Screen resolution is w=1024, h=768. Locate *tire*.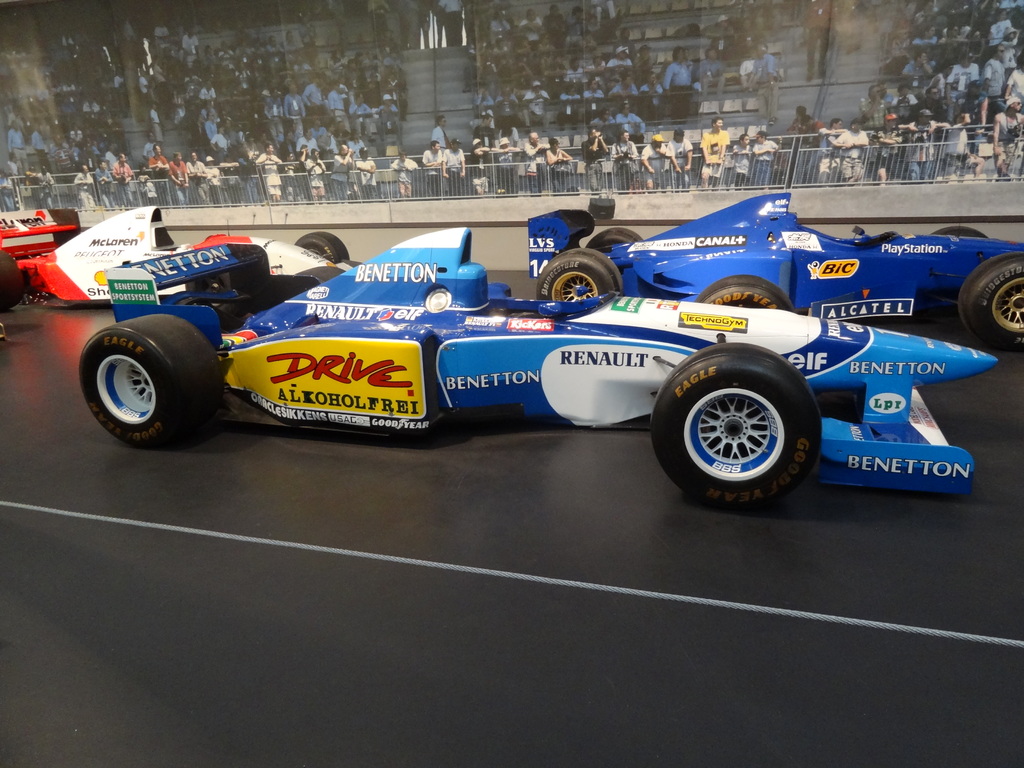
bbox=[534, 248, 620, 305].
